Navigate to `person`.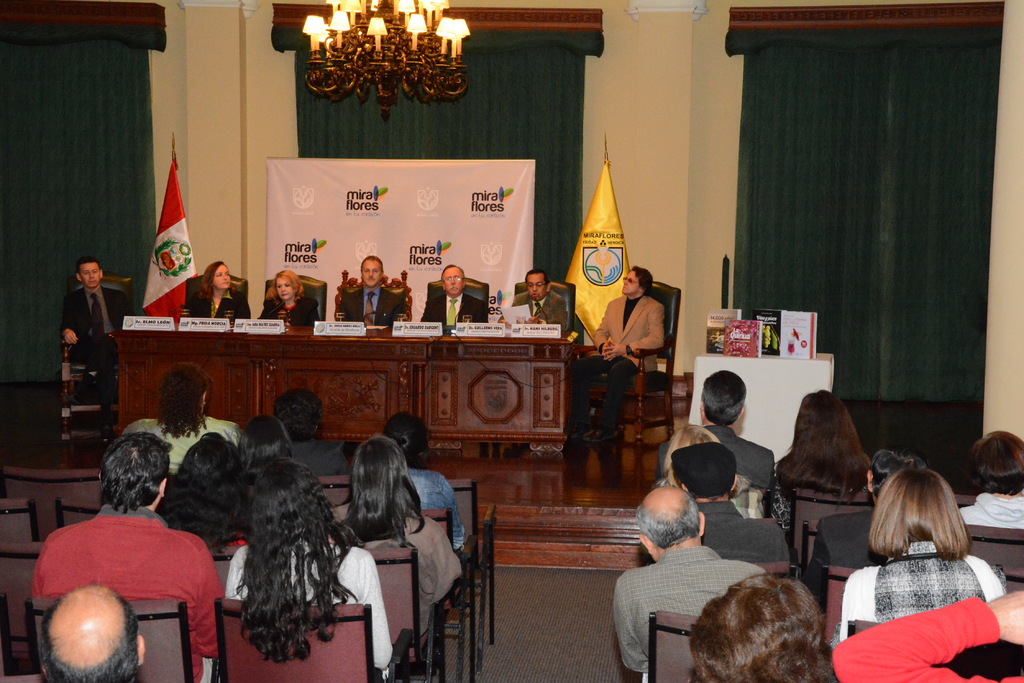
Navigation target: 271:391:350:478.
